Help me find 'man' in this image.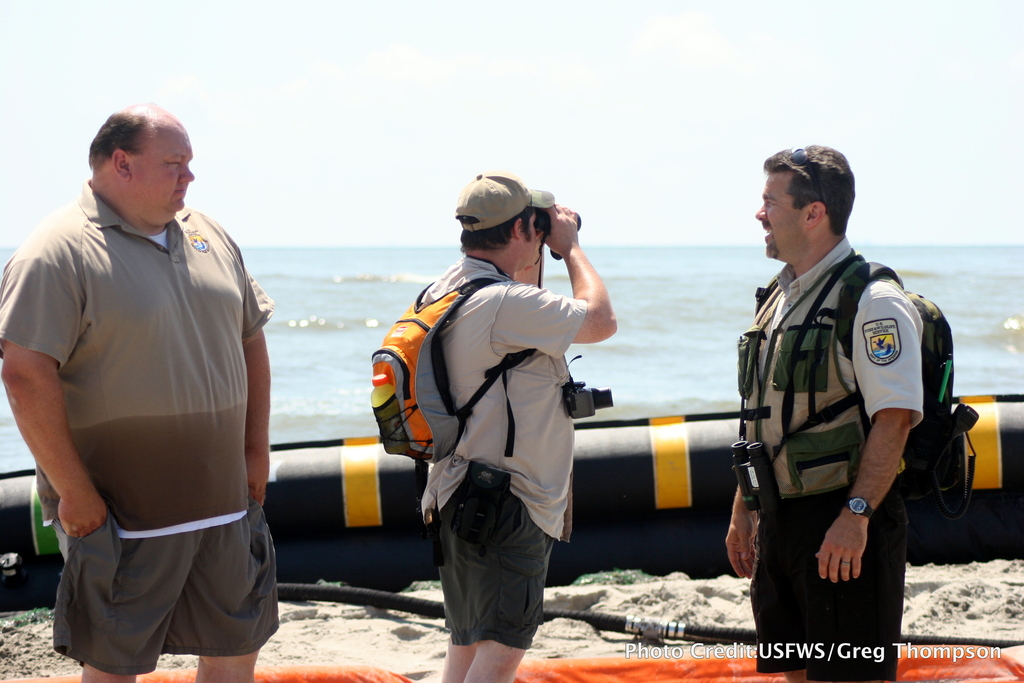
Found it: crop(723, 142, 927, 682).
